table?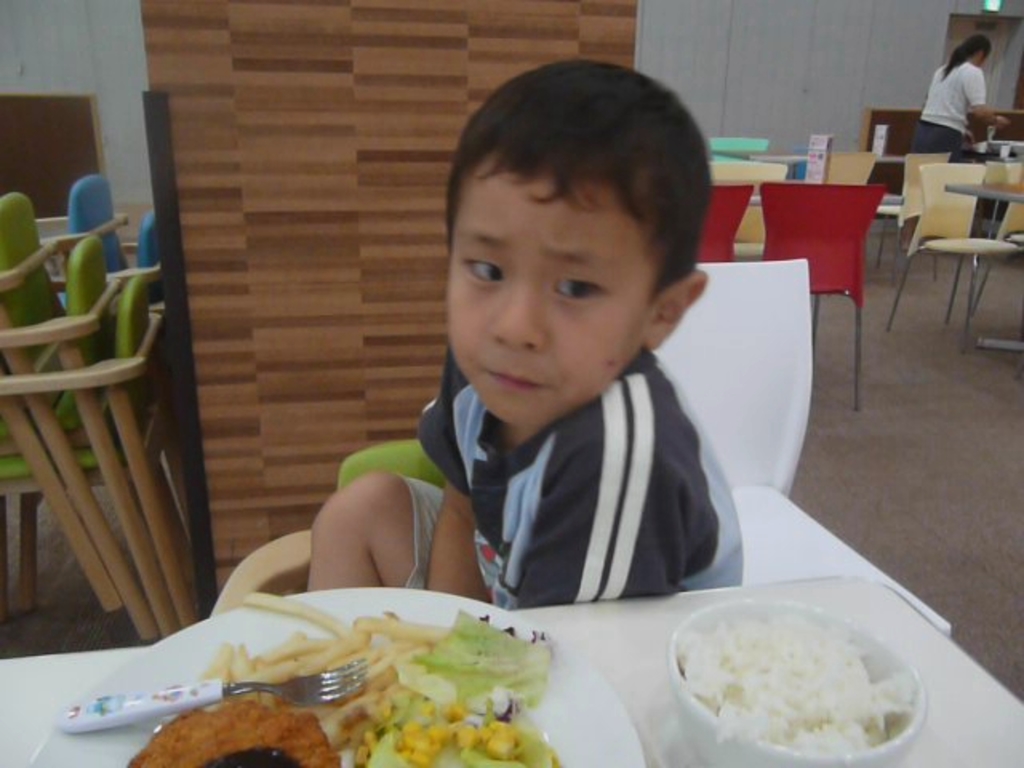
bbox=[709, 158, 789, 187]
